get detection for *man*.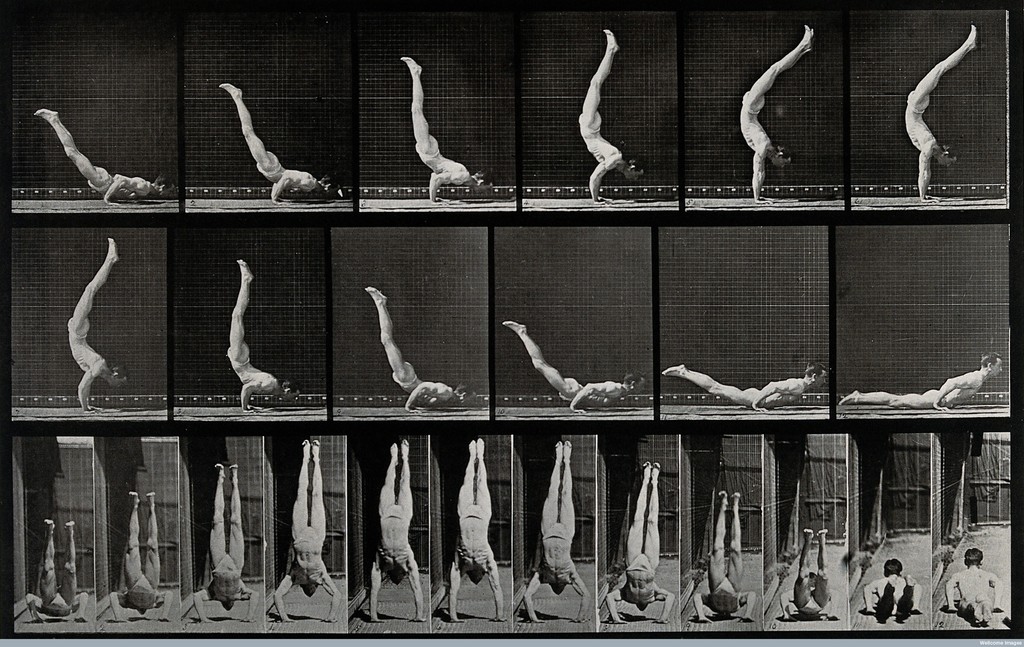
Detection: {"left": 271, "top": 438, "right": 341, "bottom": 623}.
